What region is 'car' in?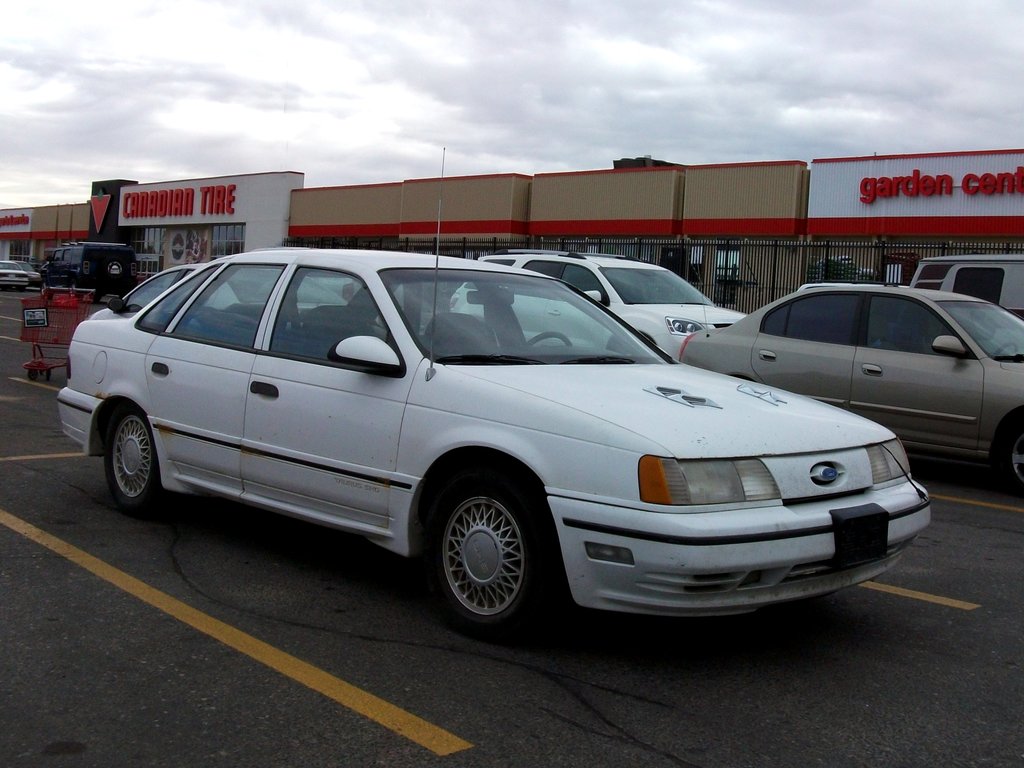
<box>446,240,745,359</box>.
